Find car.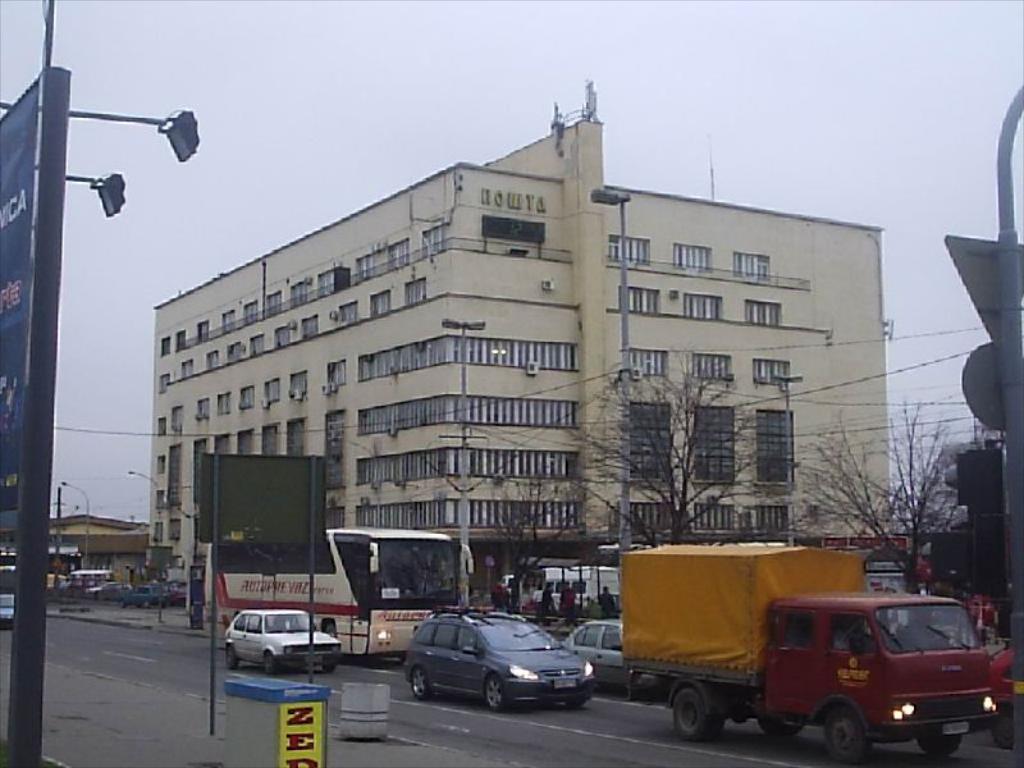
991:643:1016:749.
